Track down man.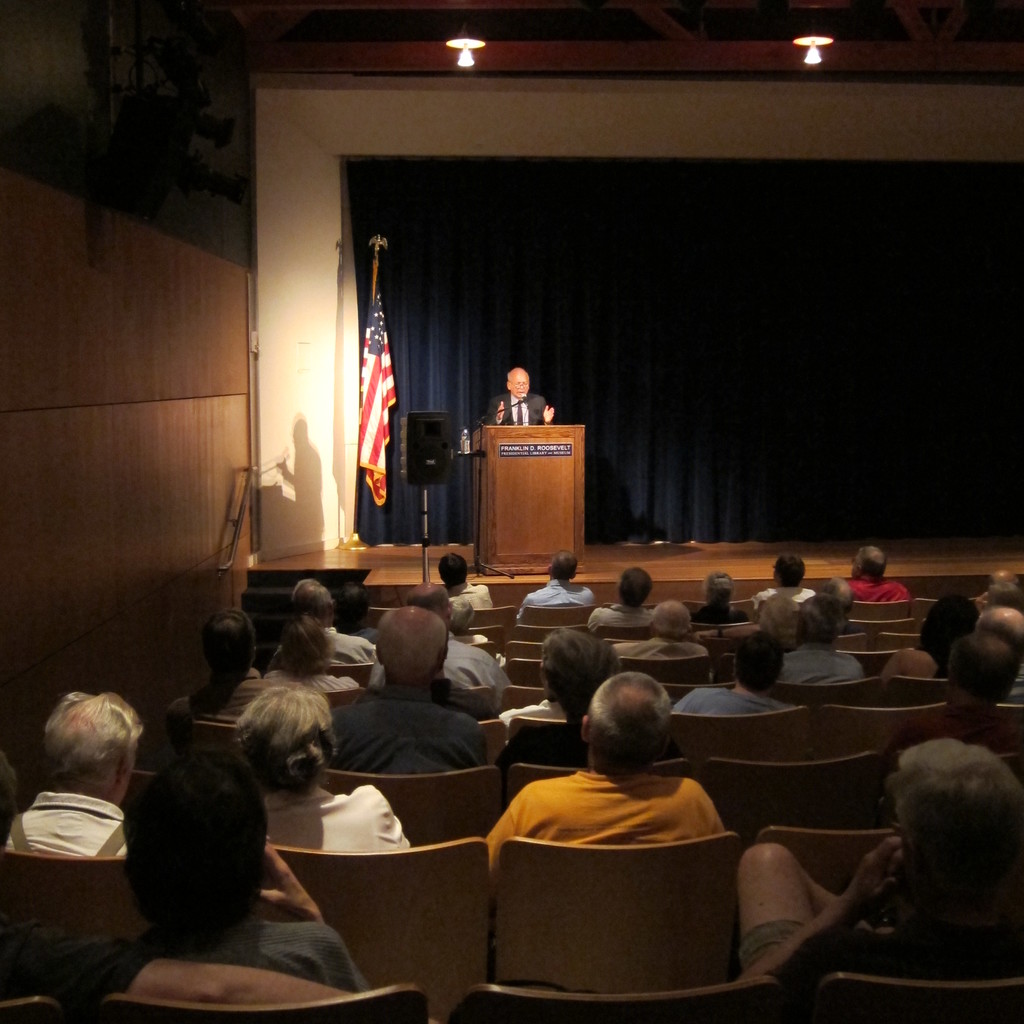
Tracked to x1=385, y1=576, x2=508, y2=712.
